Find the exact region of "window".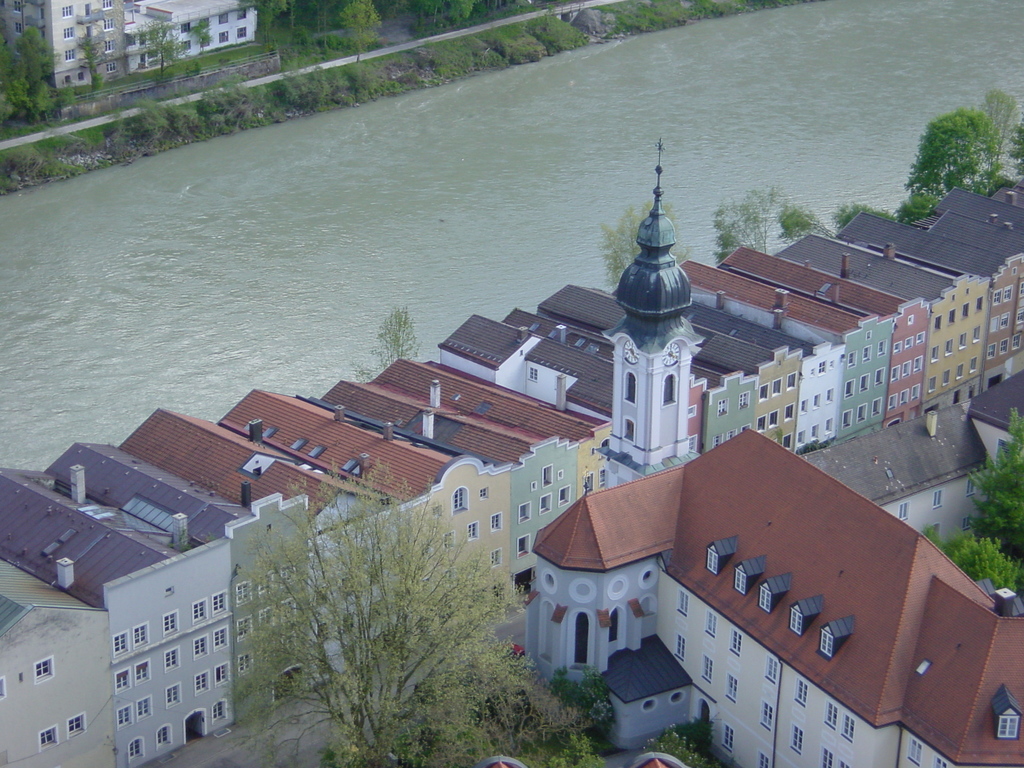
Exact region: <box>860,339,868,363</box>.
